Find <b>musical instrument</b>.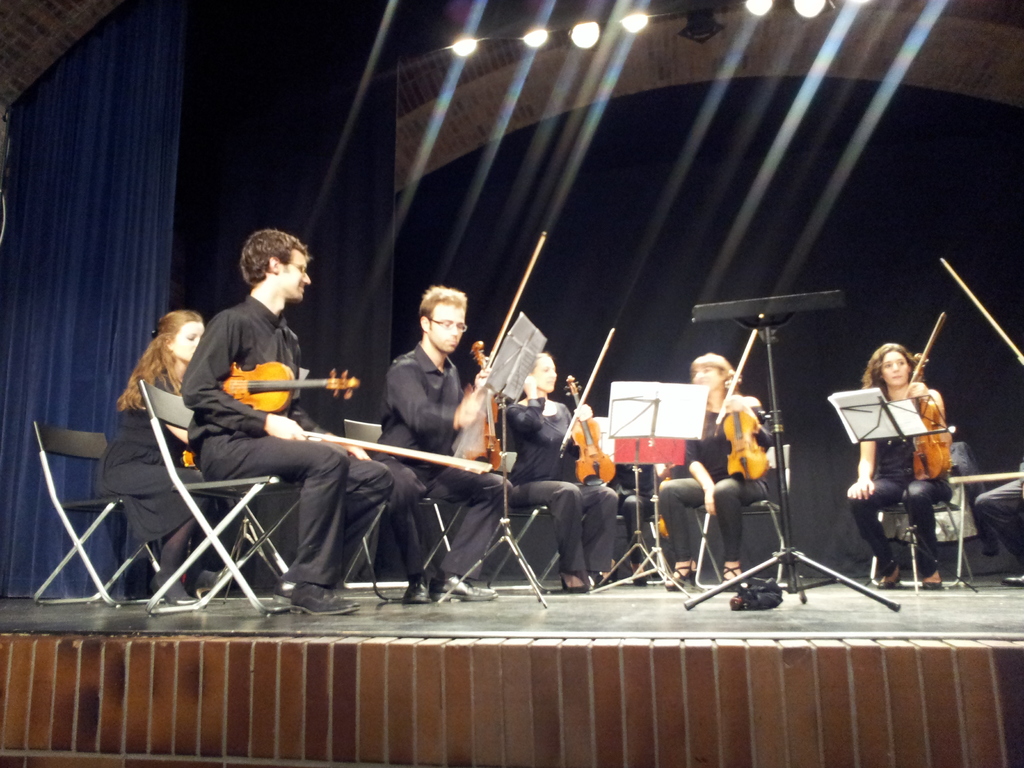
detection(707, 310, 769, 482).
